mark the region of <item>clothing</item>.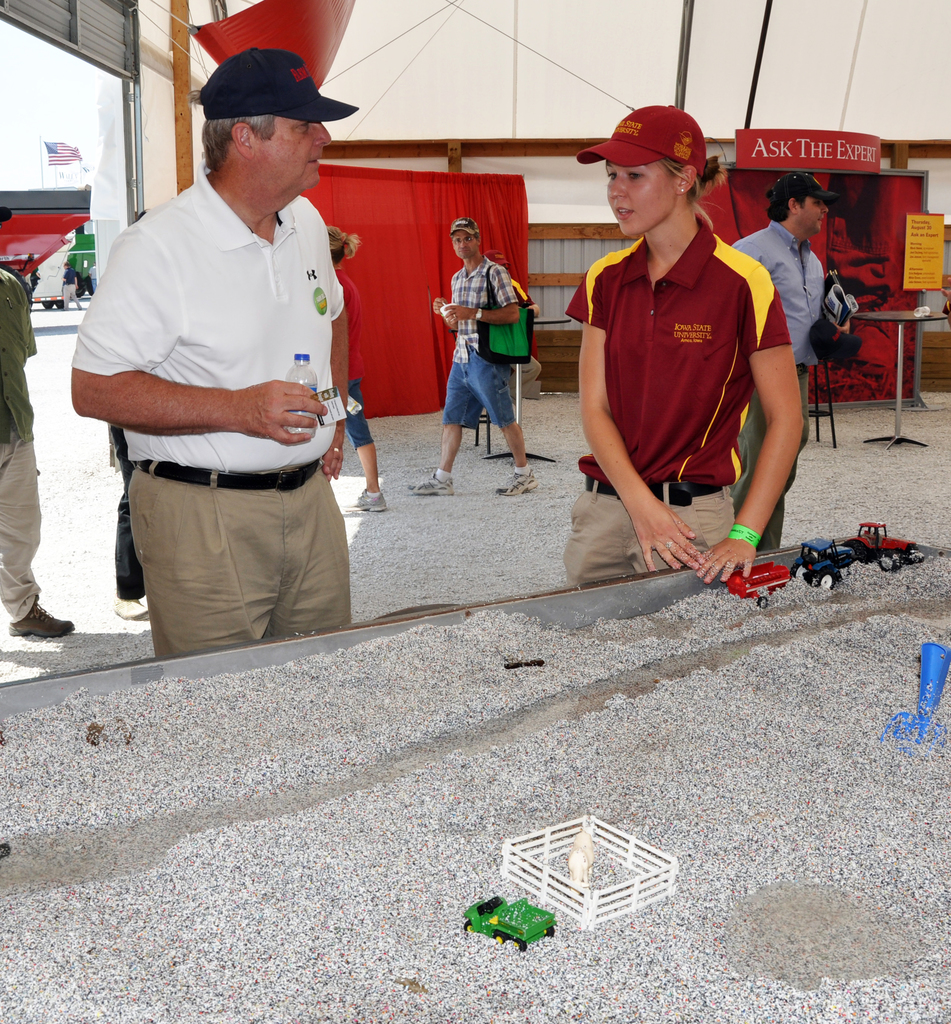
Region: locate(0, 261, 38, 623).
